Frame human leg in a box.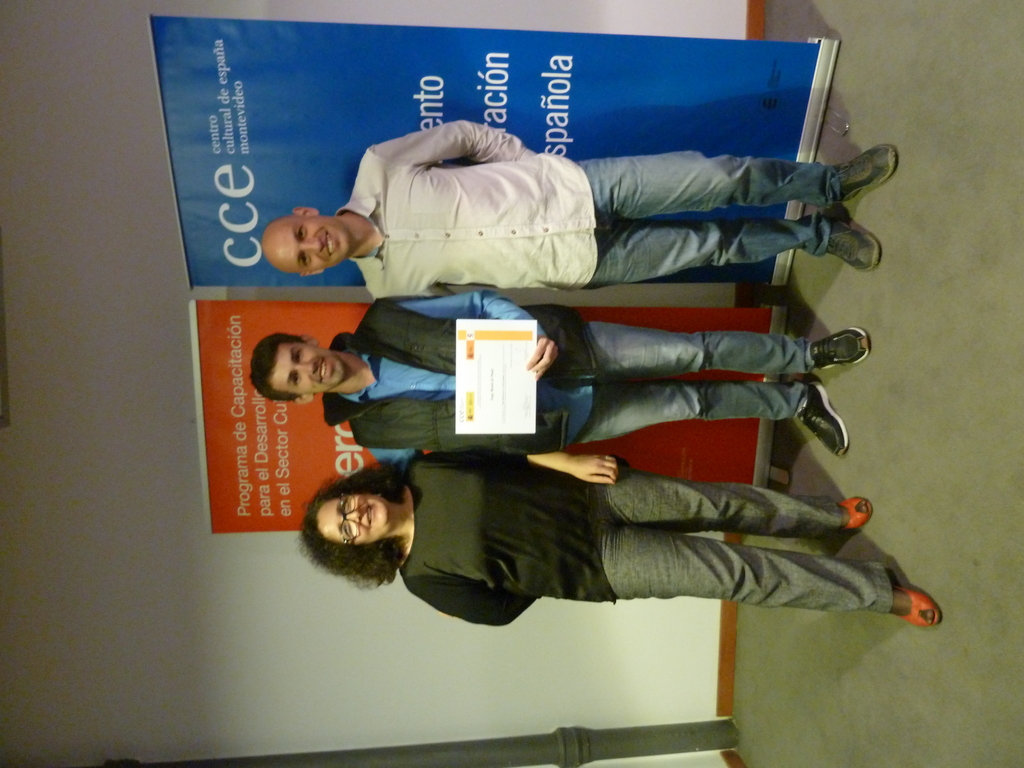
bbox(591, 143, 895, 200).
